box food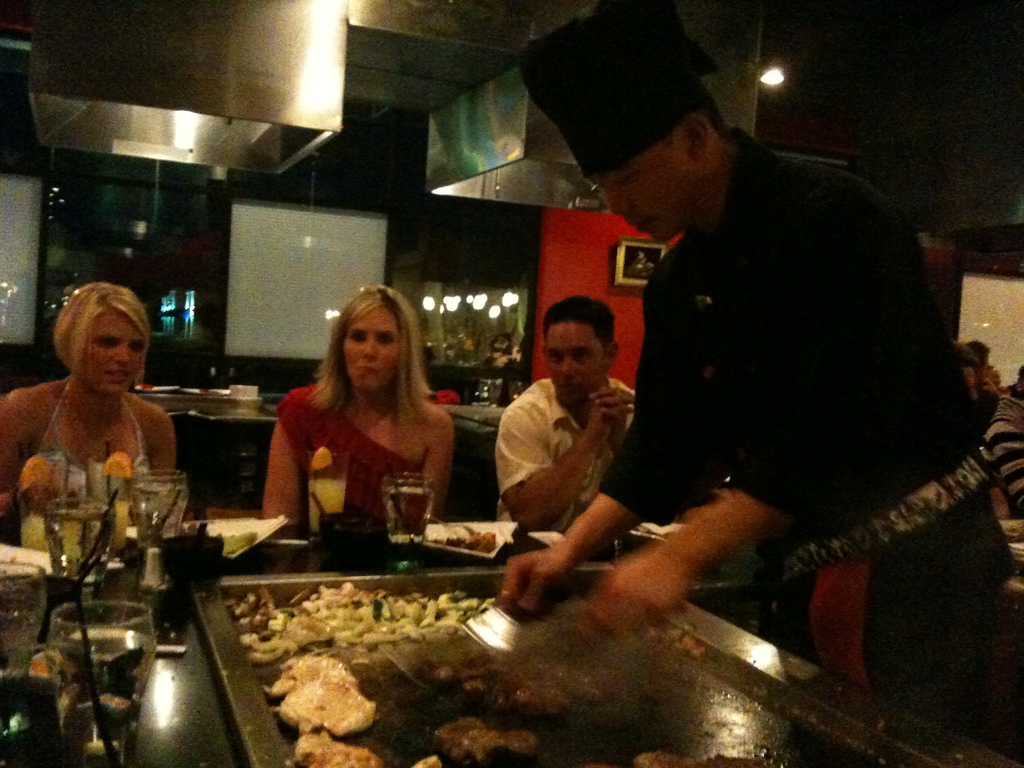
box=[282, 729, 385, 767]
